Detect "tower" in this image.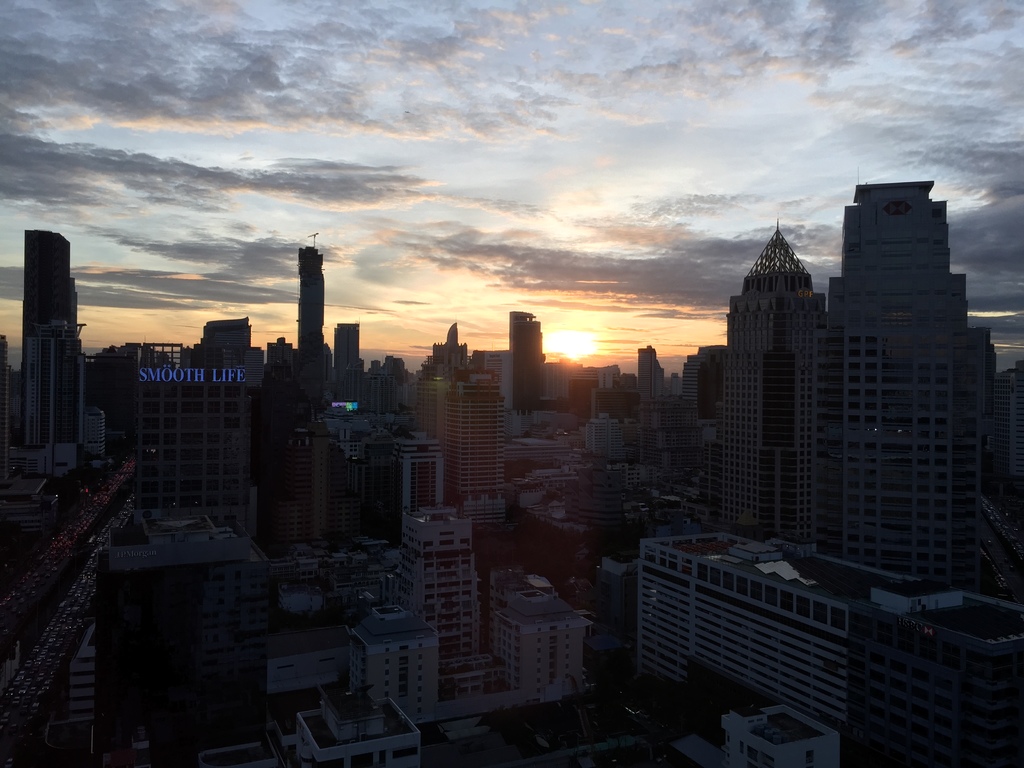
Detection: <region>25, 227, 76, 438</region>.
